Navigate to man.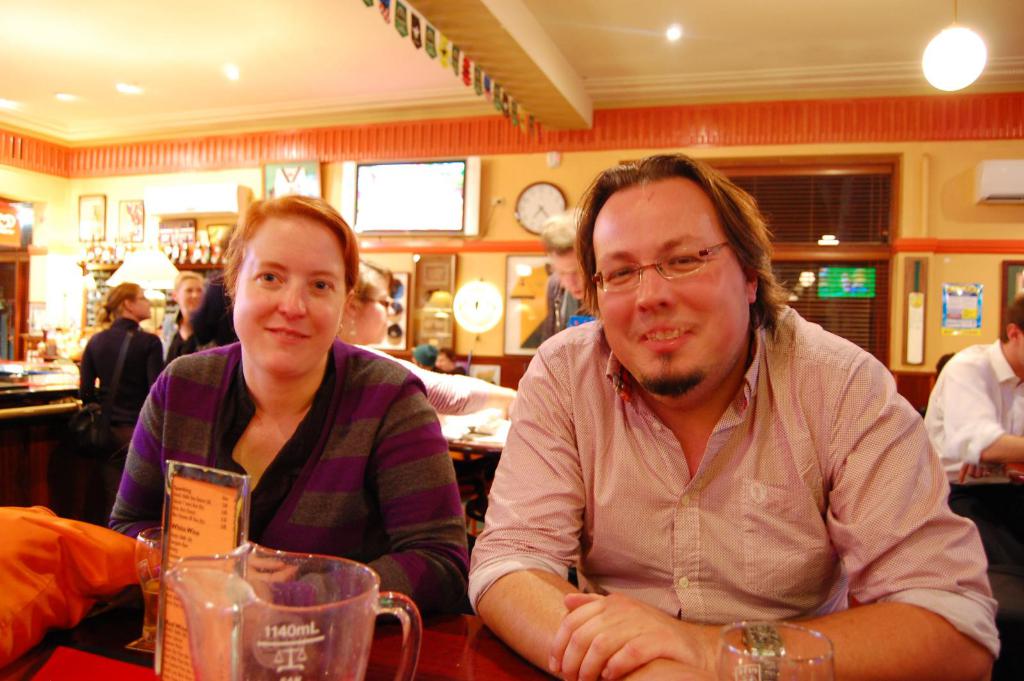
Navigation target: (918, 292, 1023, 483).
